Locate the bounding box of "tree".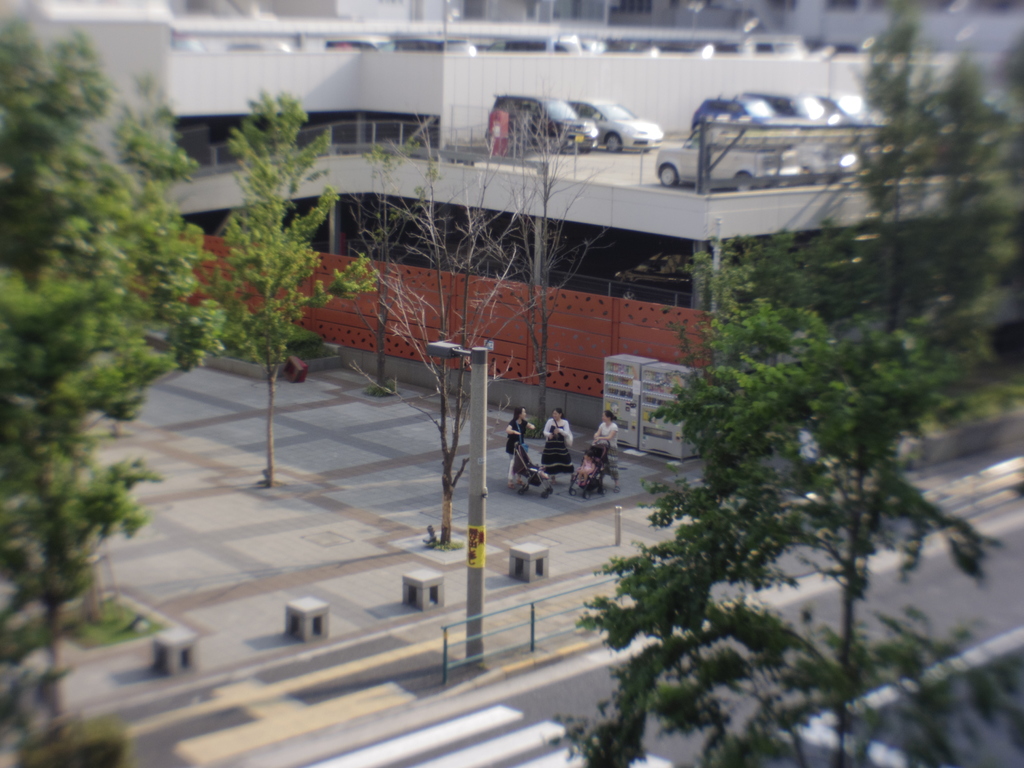
Bounding box: box(340, 139, 413, 399).
